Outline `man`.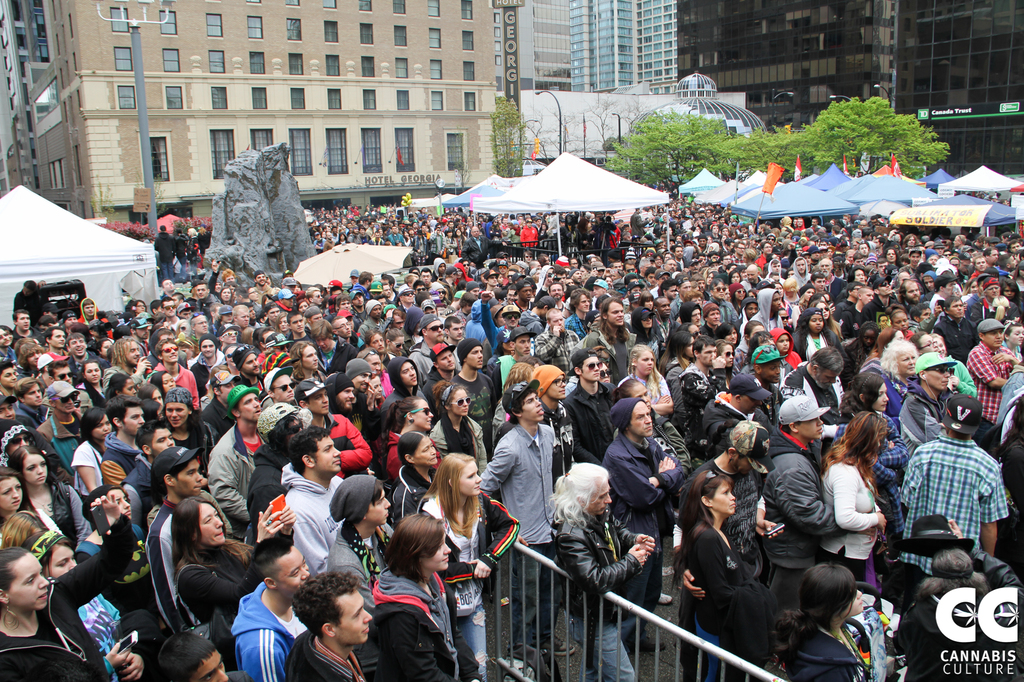
Outline: x1=899 y1=389 x2=1000 y2=614.
